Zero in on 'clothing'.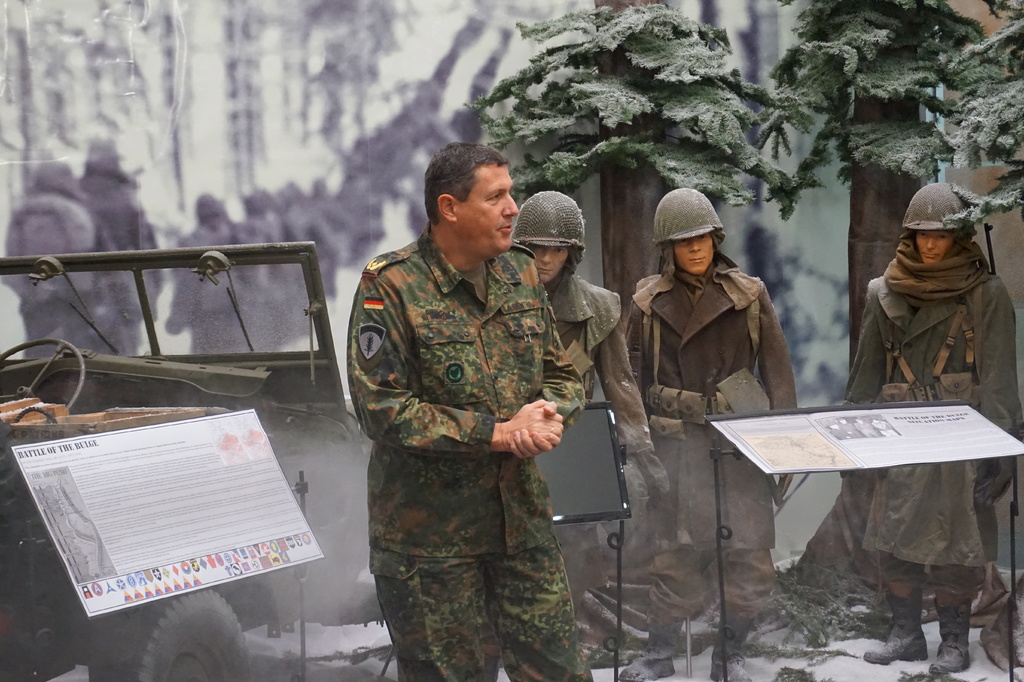
Zeroed in: l=624, t=251, r=800, b=624.
